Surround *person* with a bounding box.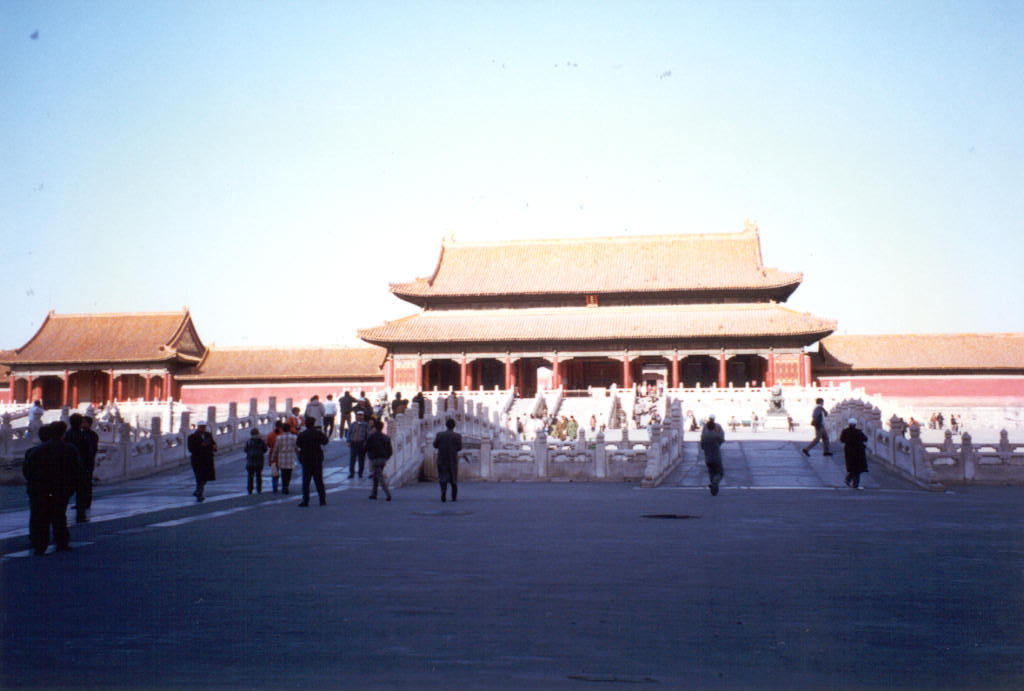
{"x1": 243, "y1": 425, "x2": 264, "y2": 495}.
